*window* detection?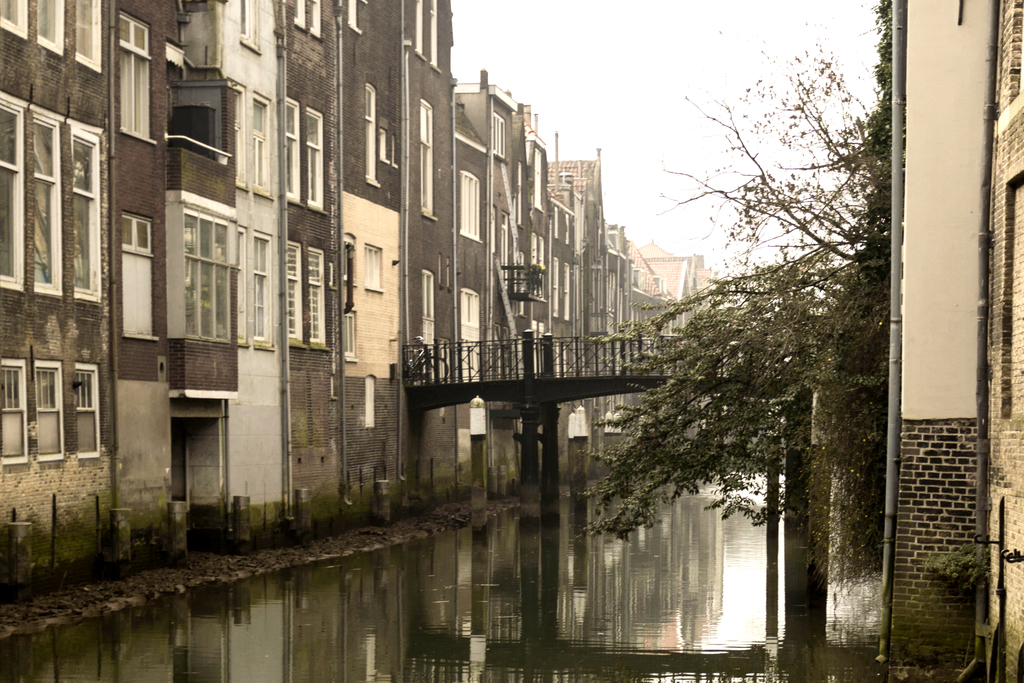
<region>340, 238, 357, 317</region>
